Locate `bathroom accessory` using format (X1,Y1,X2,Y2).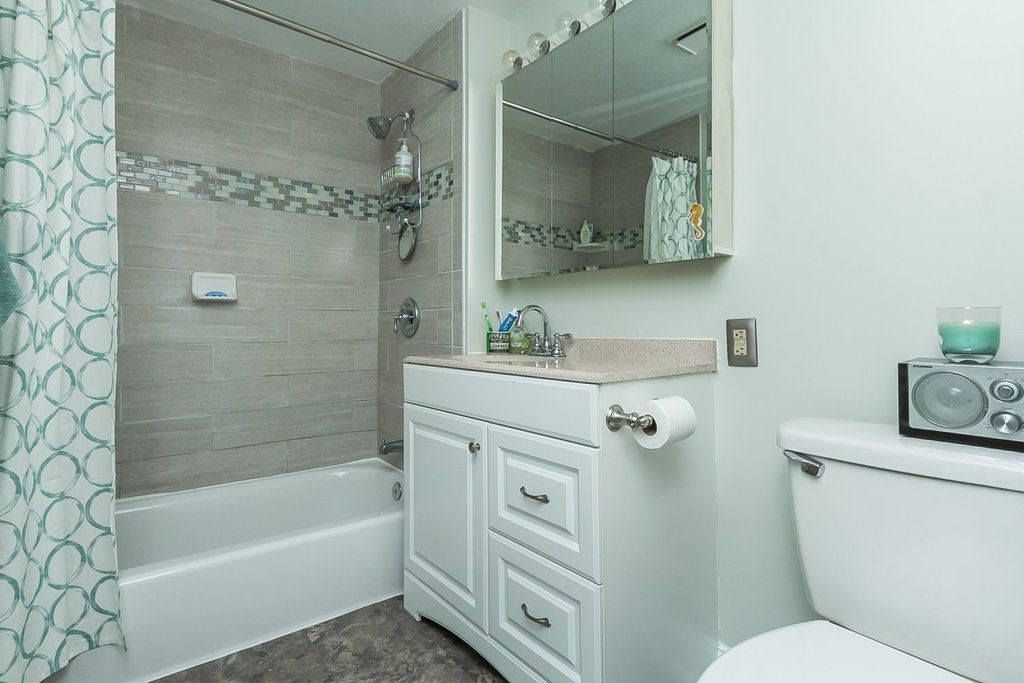
(205,0,459,93).
